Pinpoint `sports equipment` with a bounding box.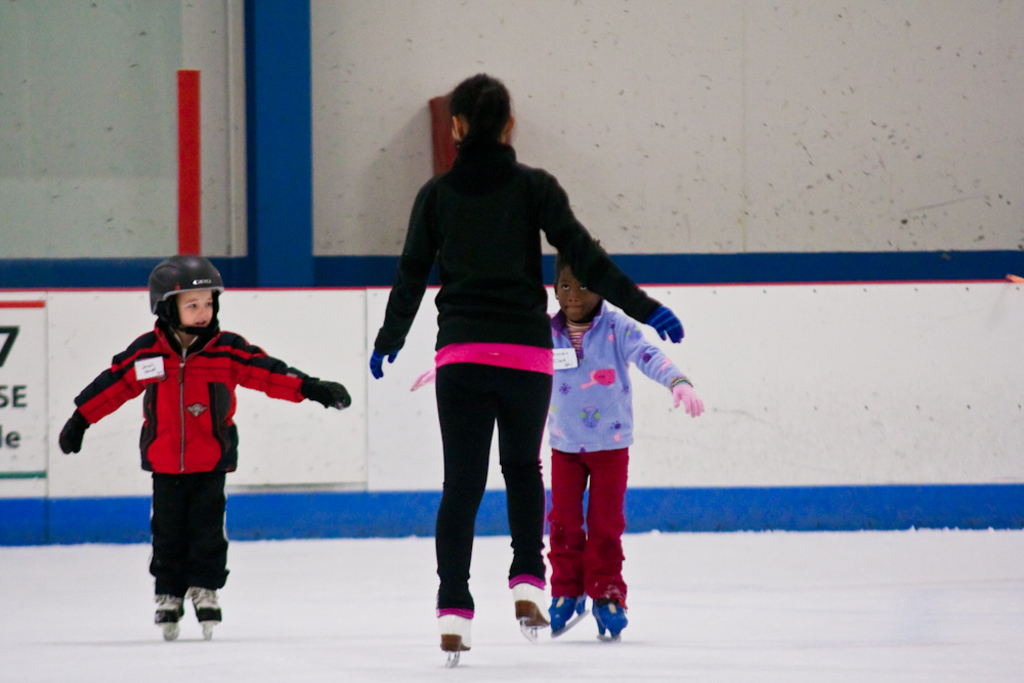
[x1=441, y1=633, x2=471, y2=672].
